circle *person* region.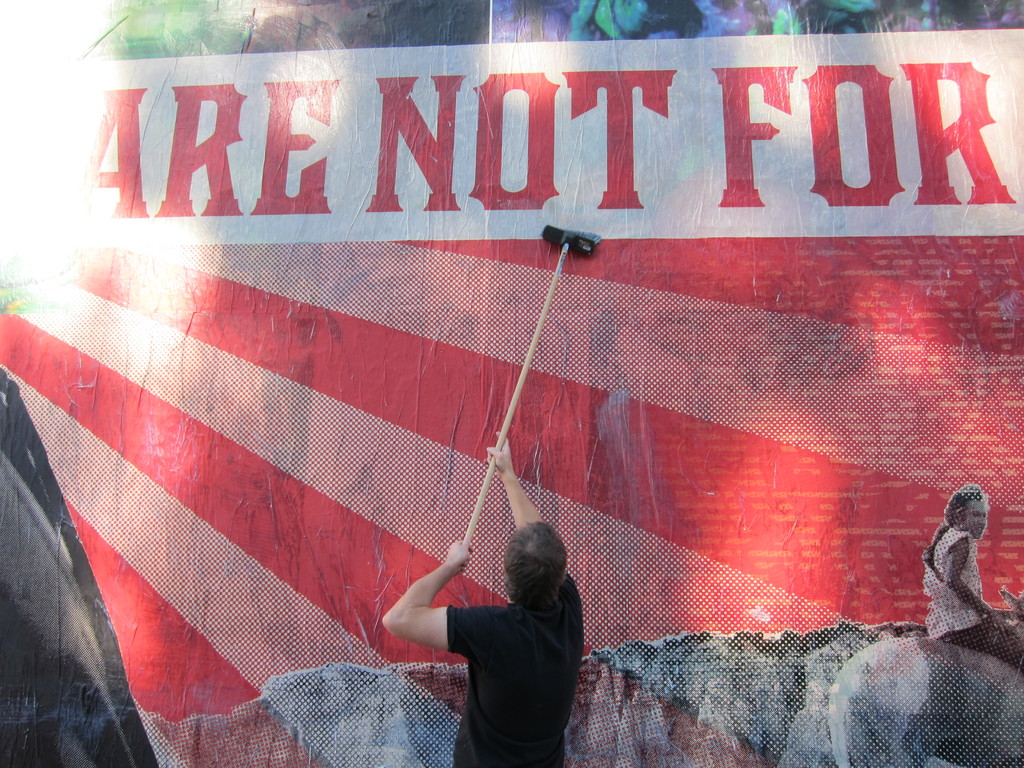
Region: select_region(918, 468, 1010, 665).
